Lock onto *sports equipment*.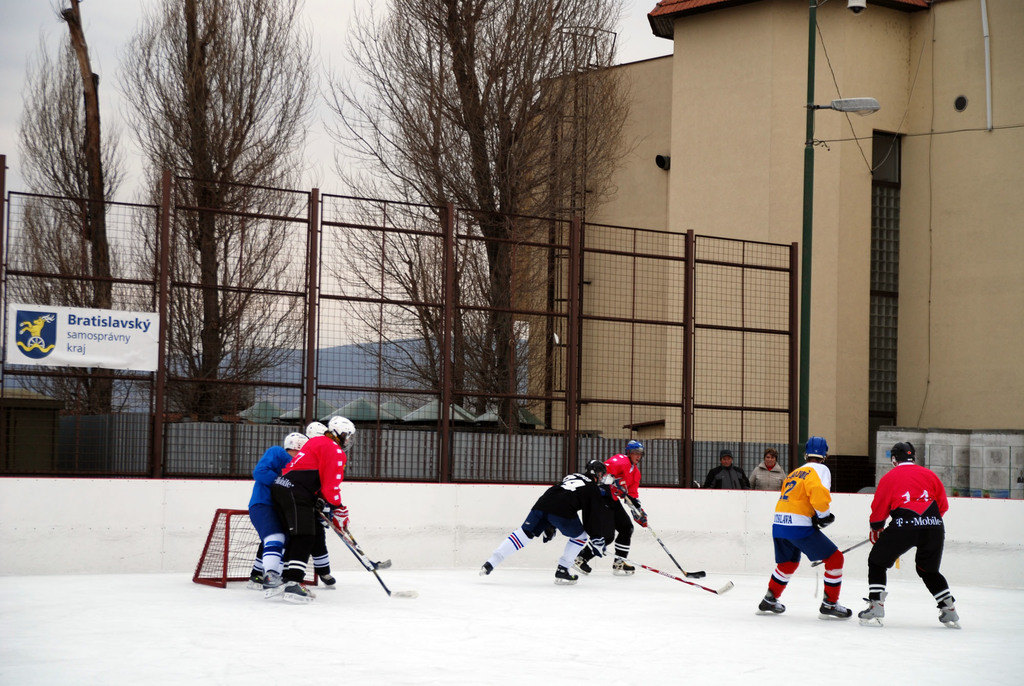
Locked: (816, 593, 854, 621).
